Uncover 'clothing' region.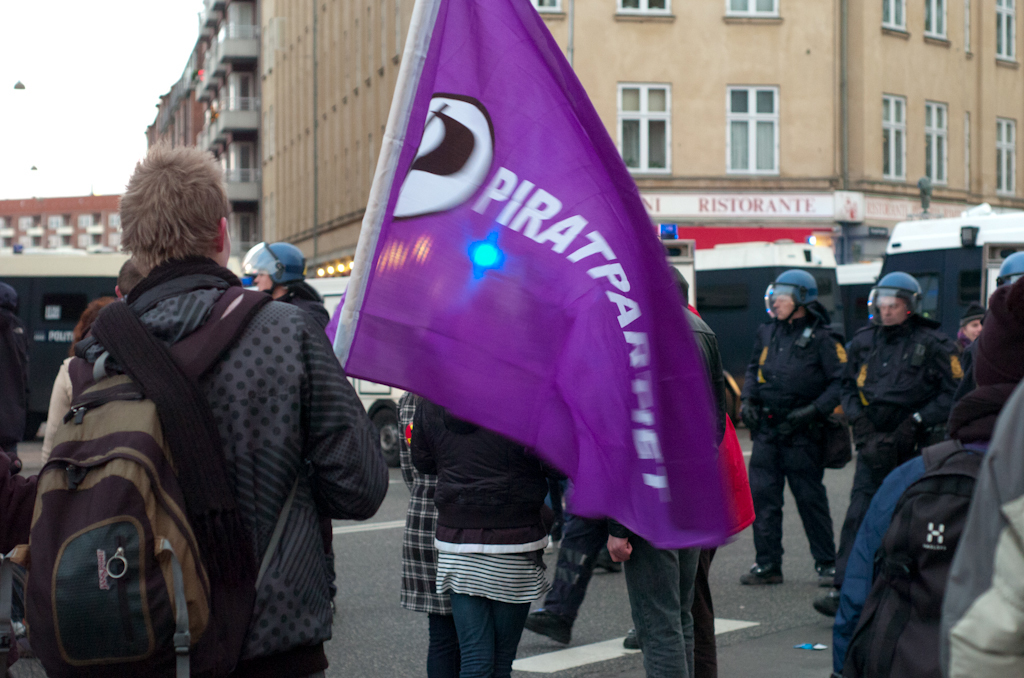
Uncovered: region(411, 400, 557, 677).
